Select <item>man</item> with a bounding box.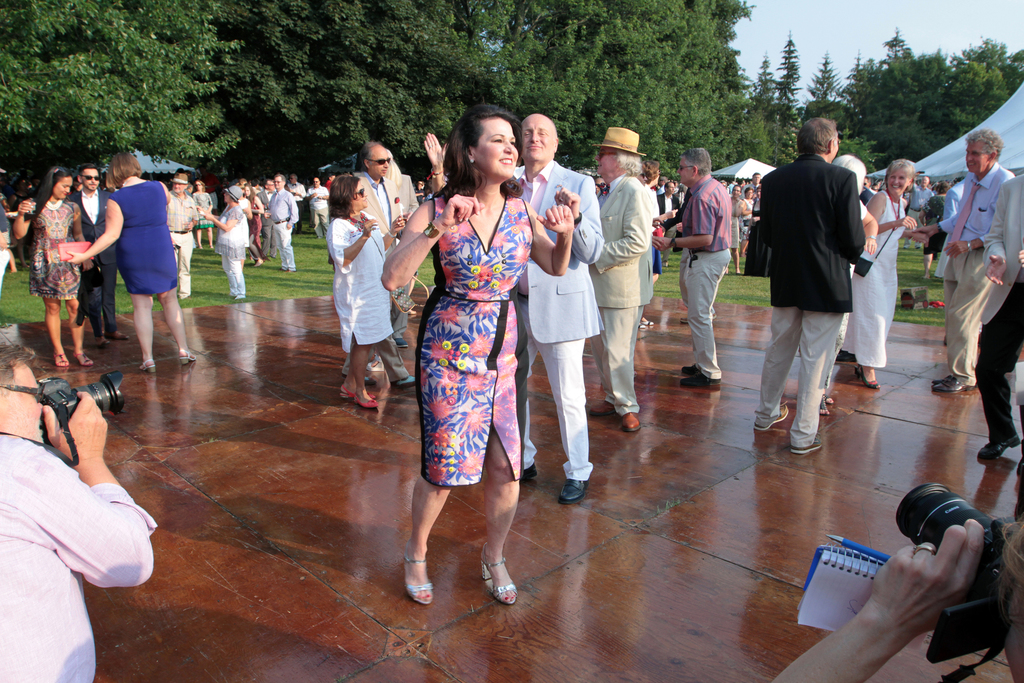
BBox(896, 125, 1015, 396).
